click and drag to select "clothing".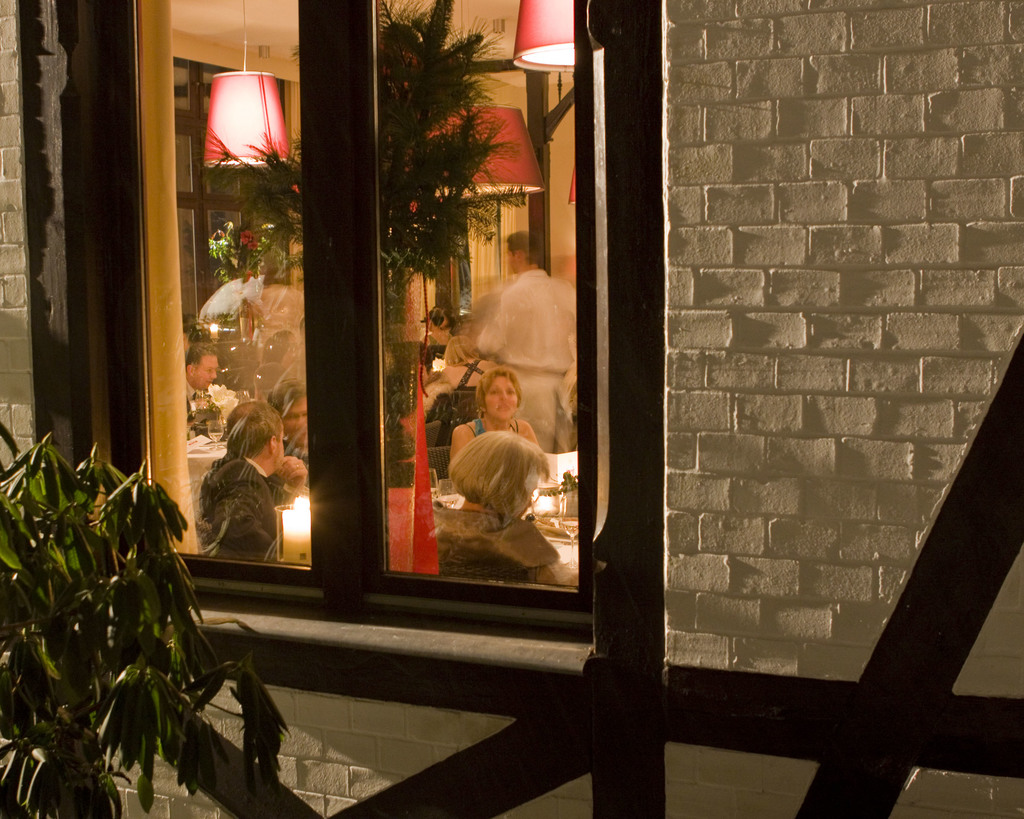
Selection: bbox=(196, 455, 284, 555).
